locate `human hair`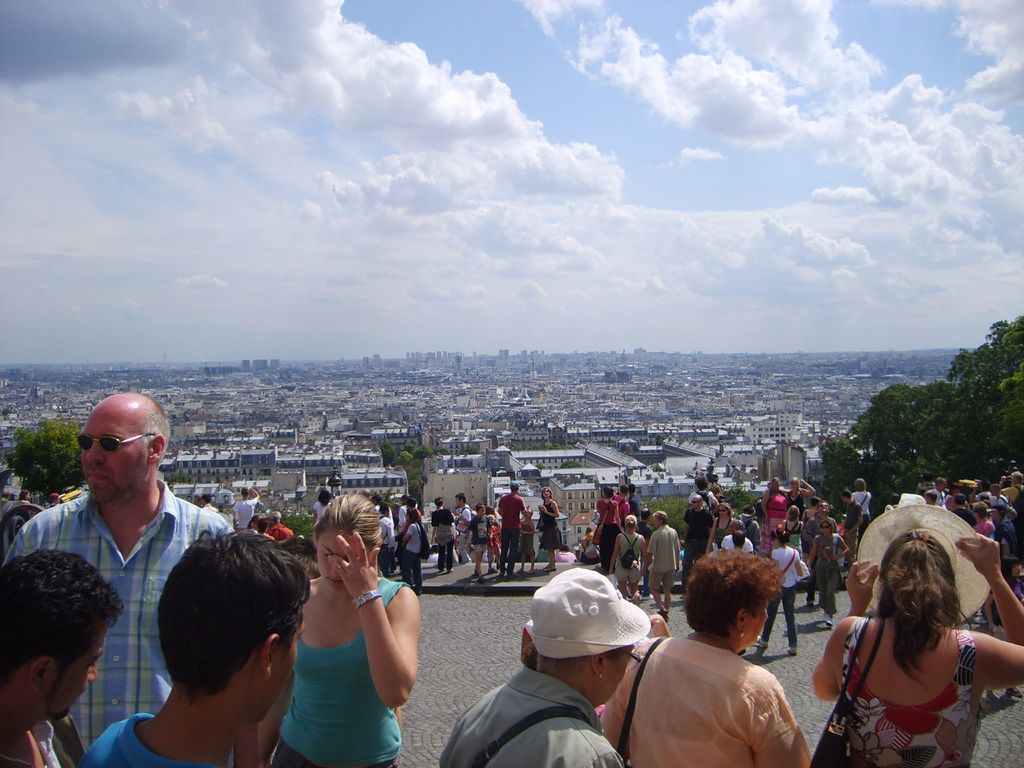
bbox(140, 539, 289, 720)
